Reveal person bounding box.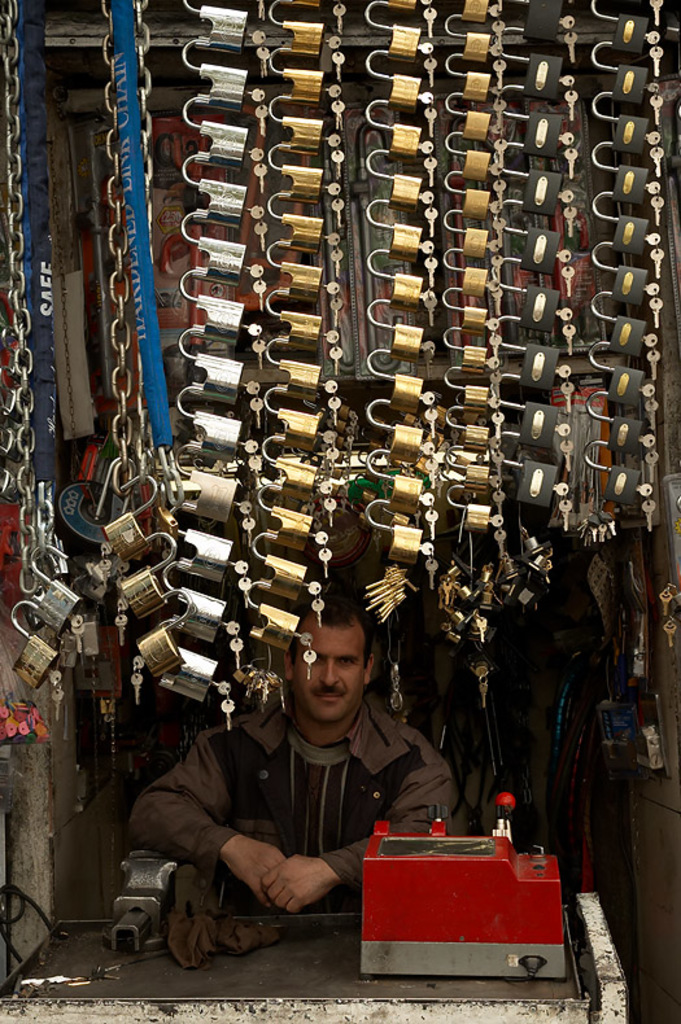
Revealed: Rect(126, 604, 470, 918).
